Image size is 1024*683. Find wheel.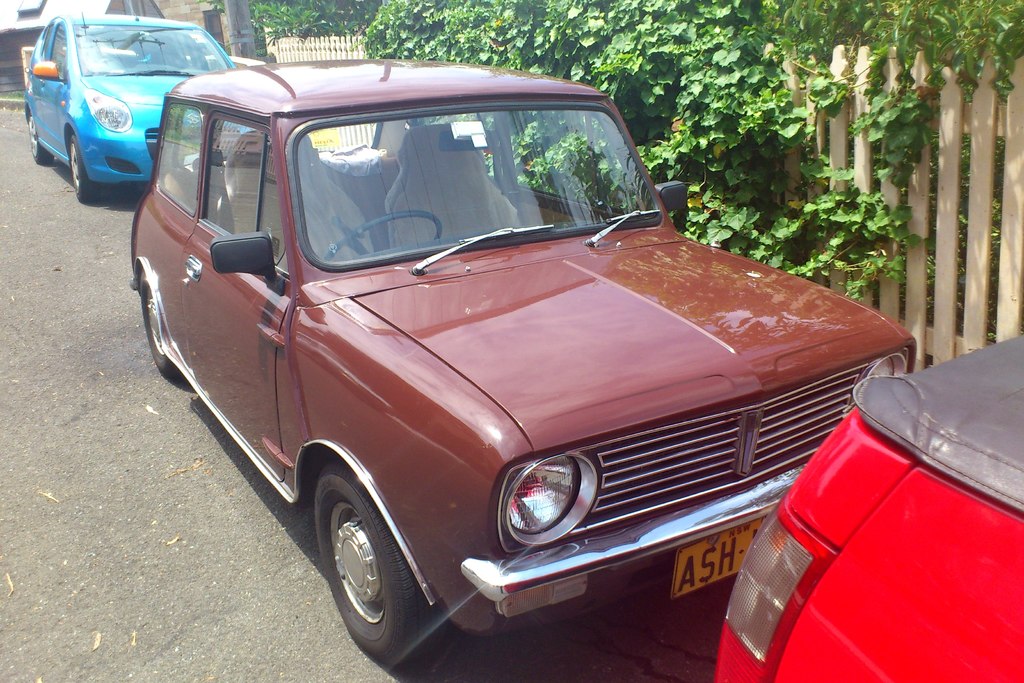
(325, 211, 440, 266).
